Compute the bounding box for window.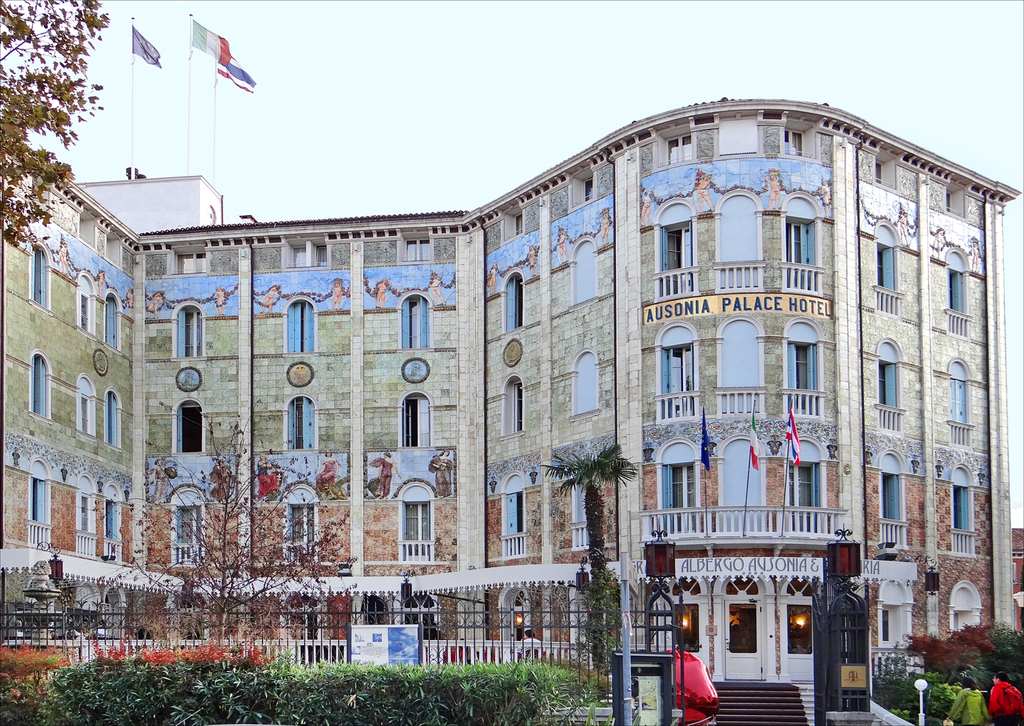
select_region(401, 597, 449, 644).
